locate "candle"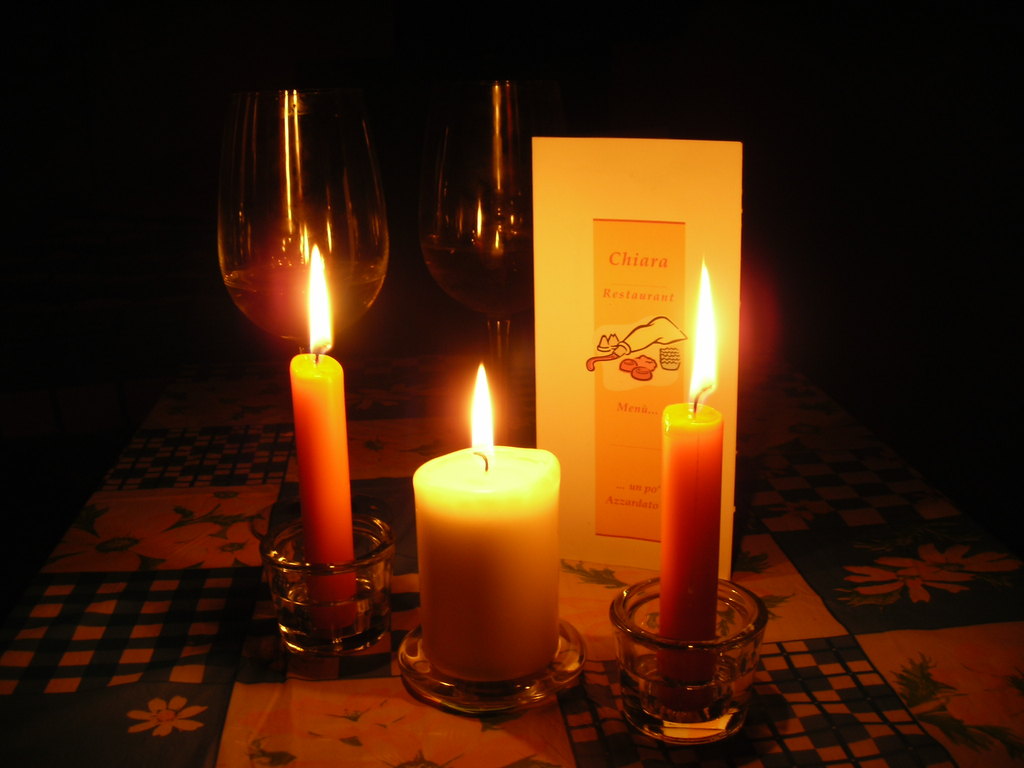
[292,244,362,623]
